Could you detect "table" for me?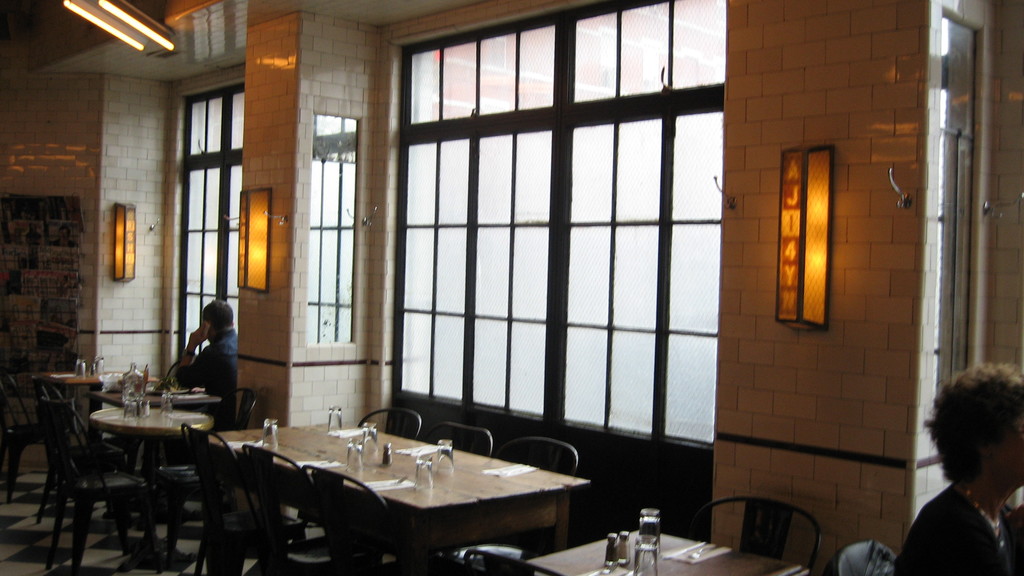
Detection result: pyautogui.locateOnScreen(206, 419, 592, 575).
